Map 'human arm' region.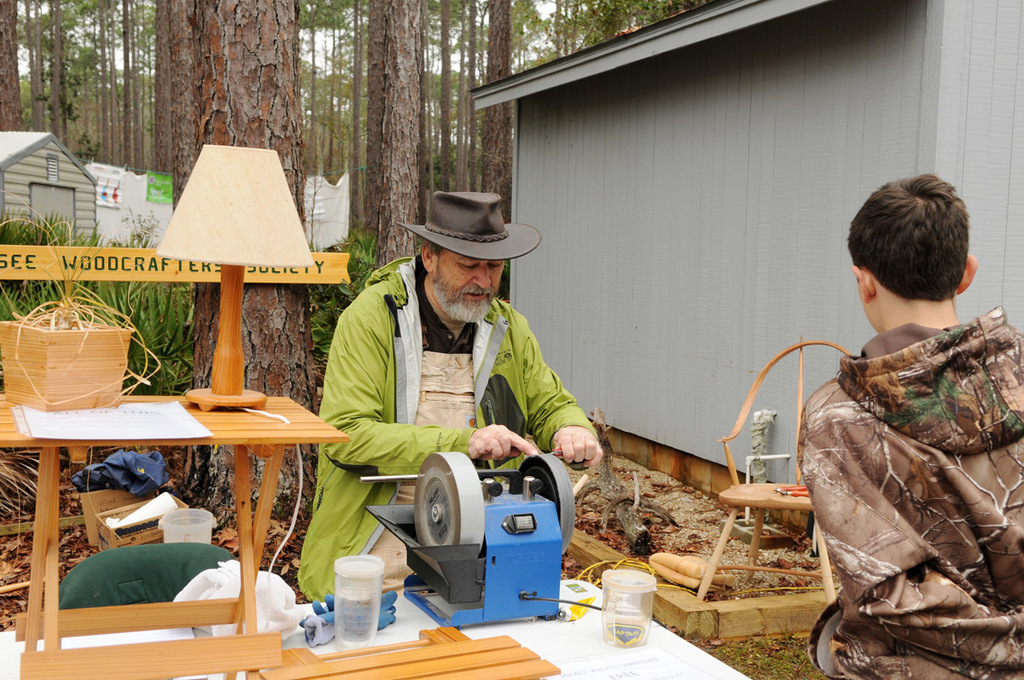
Mapped to (317,299,532,476).
